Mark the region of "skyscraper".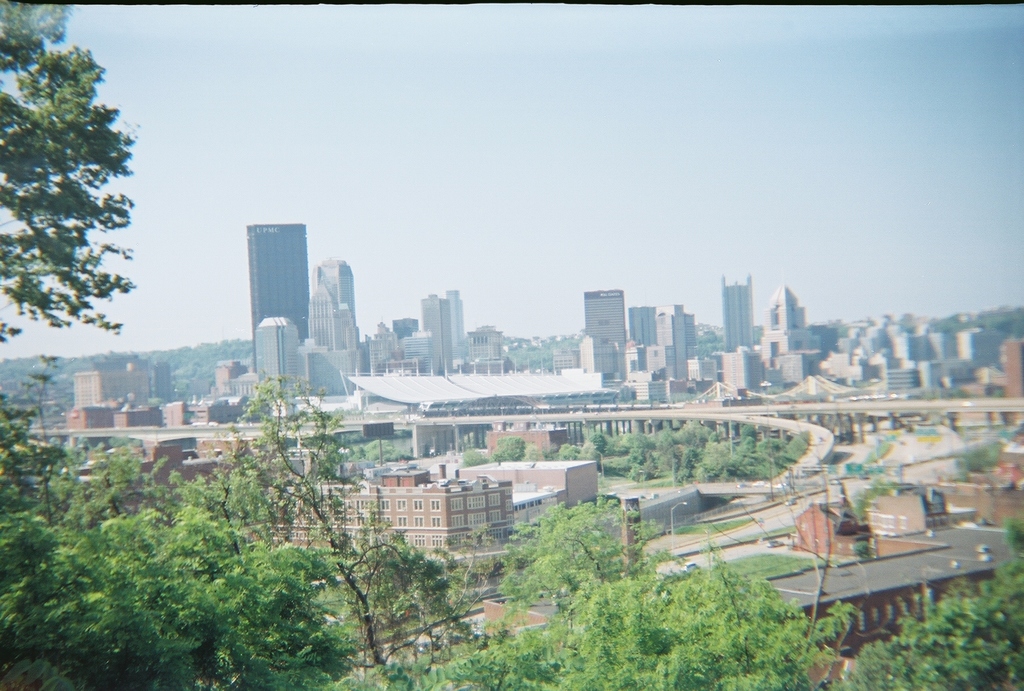
Region: <bbox>717, 272, 755, 357</bbox>.
